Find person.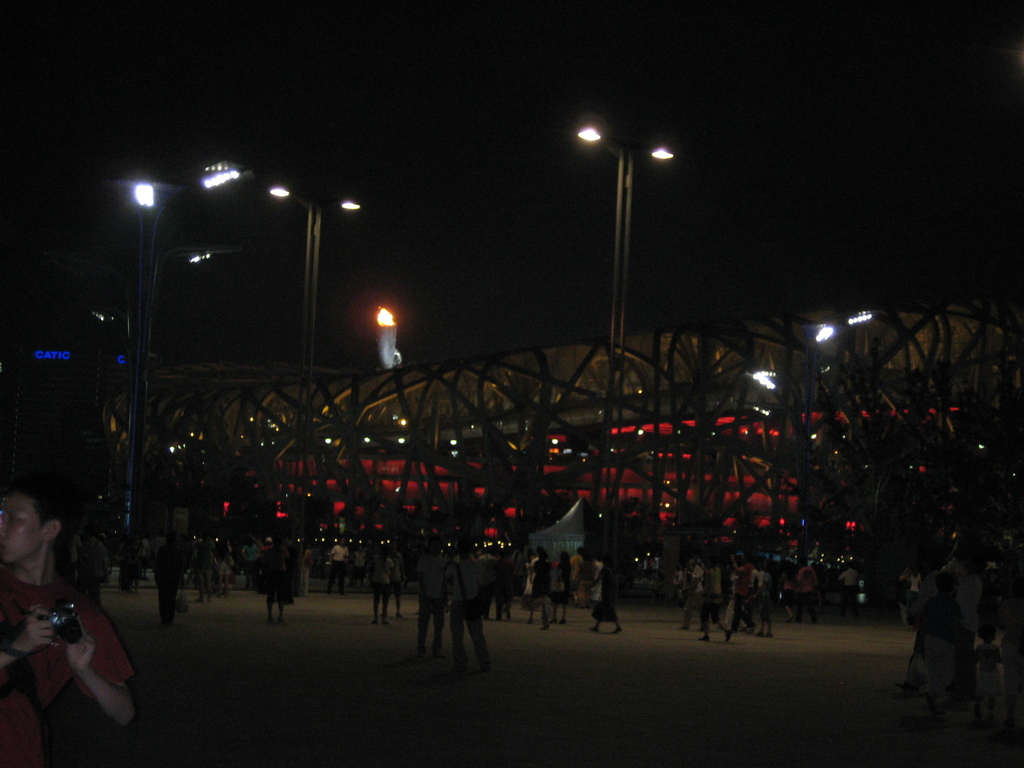
box=[792, 555, 824, 621].
